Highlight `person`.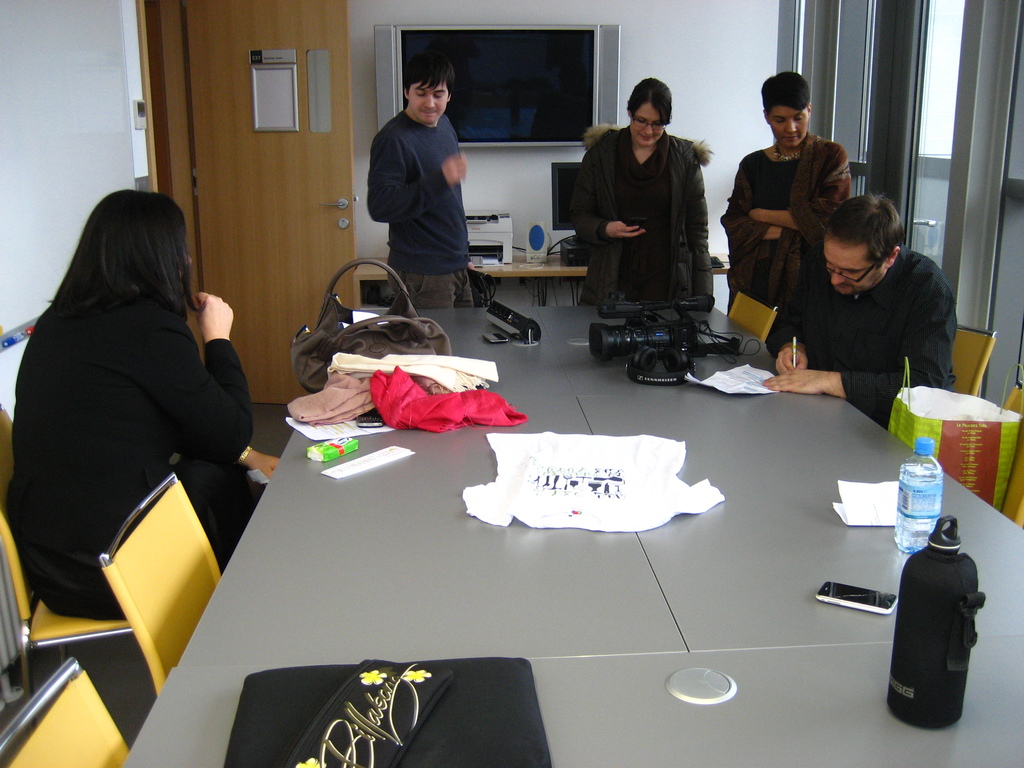
Highlighted region: (x1=764, y1=195, x2=949, y2=429).
